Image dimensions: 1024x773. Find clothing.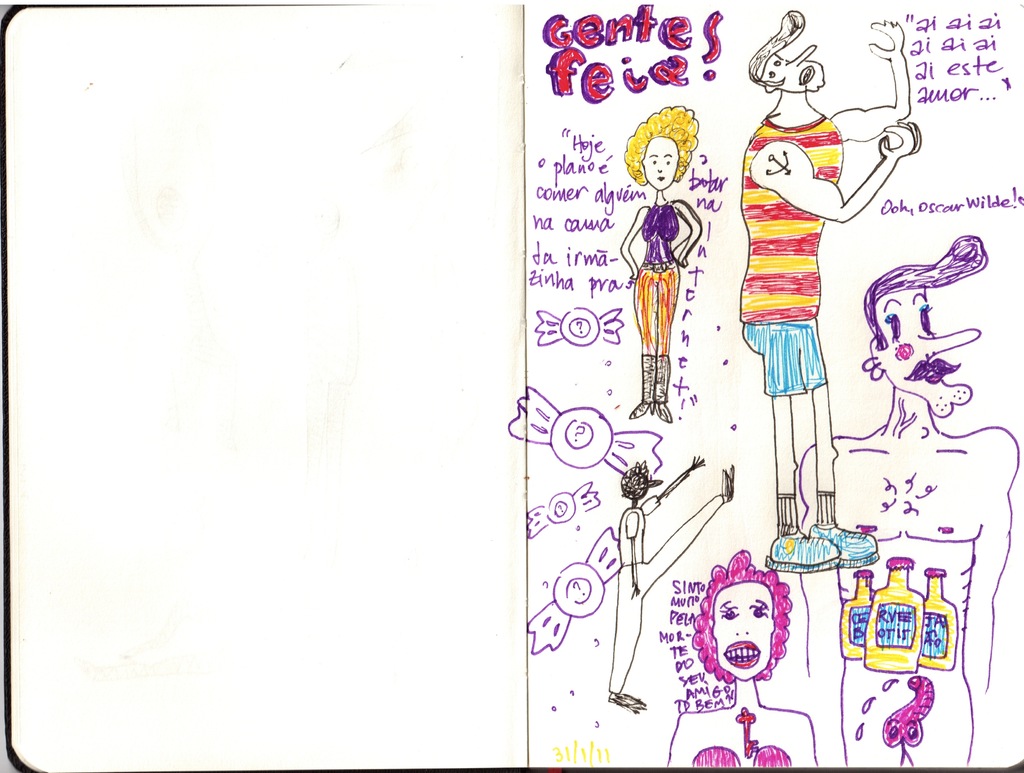
736 108 845 394.
